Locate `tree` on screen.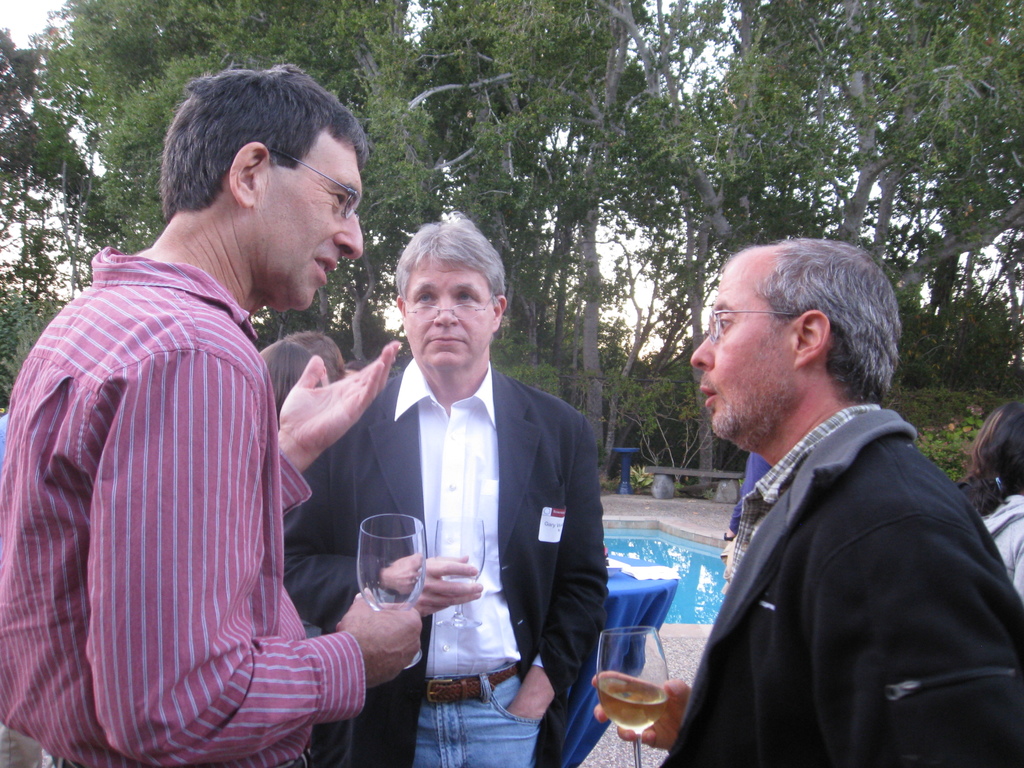
On screen at 0:0:129:381.
